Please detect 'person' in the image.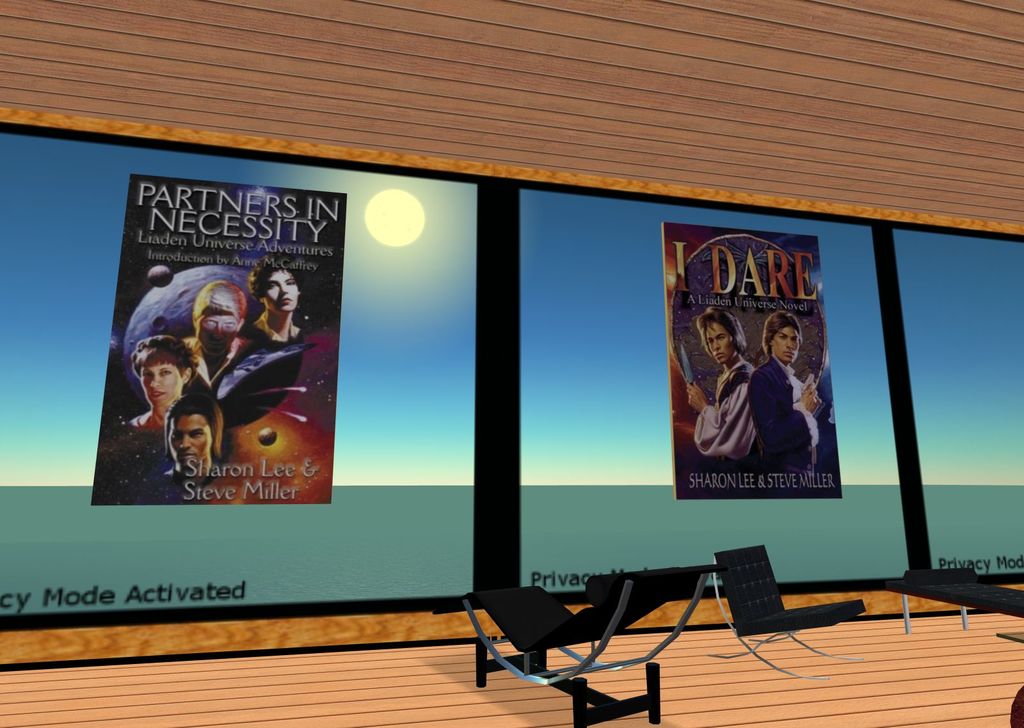
250,251,305,349.
